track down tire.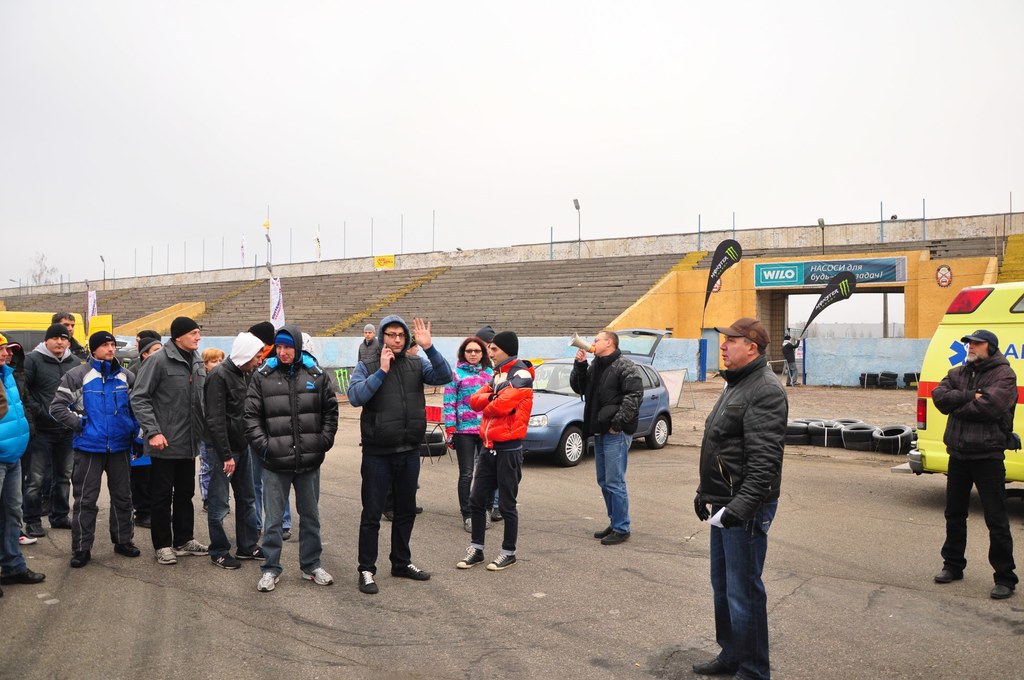
Tracked to [x1=872, y1=425, x2=909, y2=447].
